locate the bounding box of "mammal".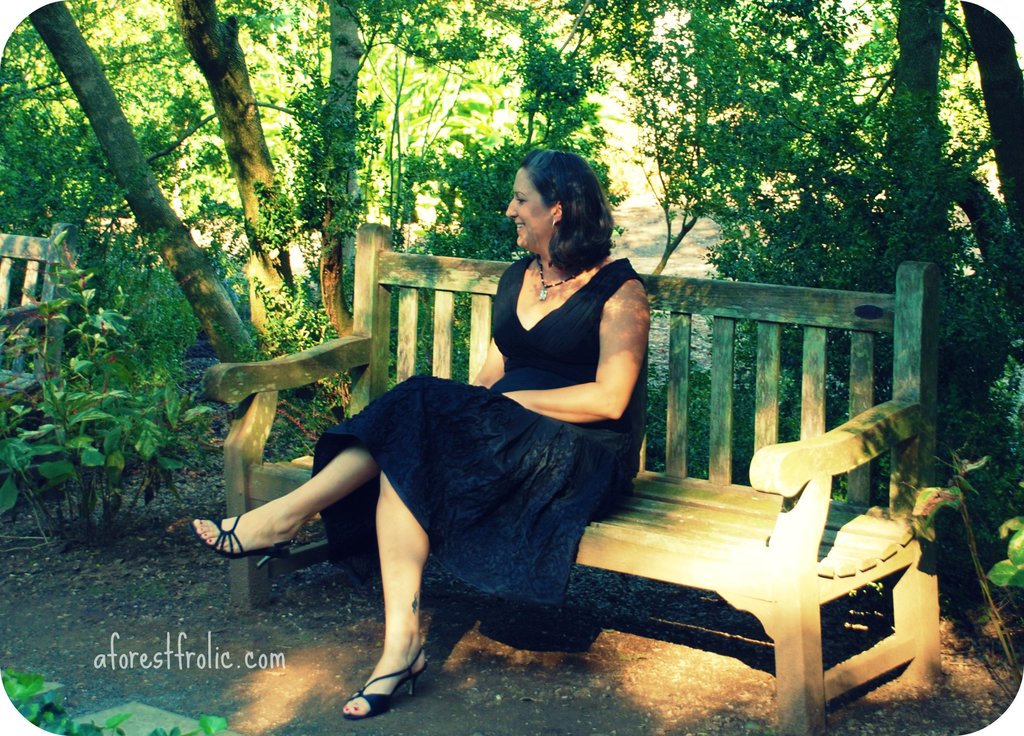
Bounding box: BBox(276, 183, 793, 694).
